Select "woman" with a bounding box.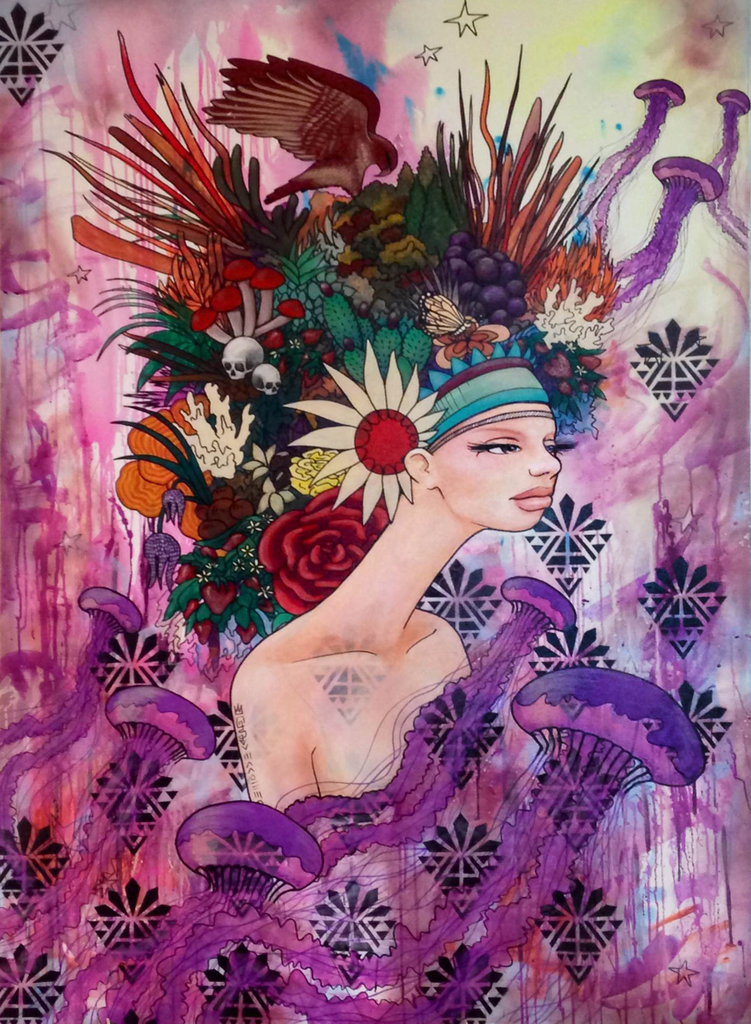
38/30/624/1023.
